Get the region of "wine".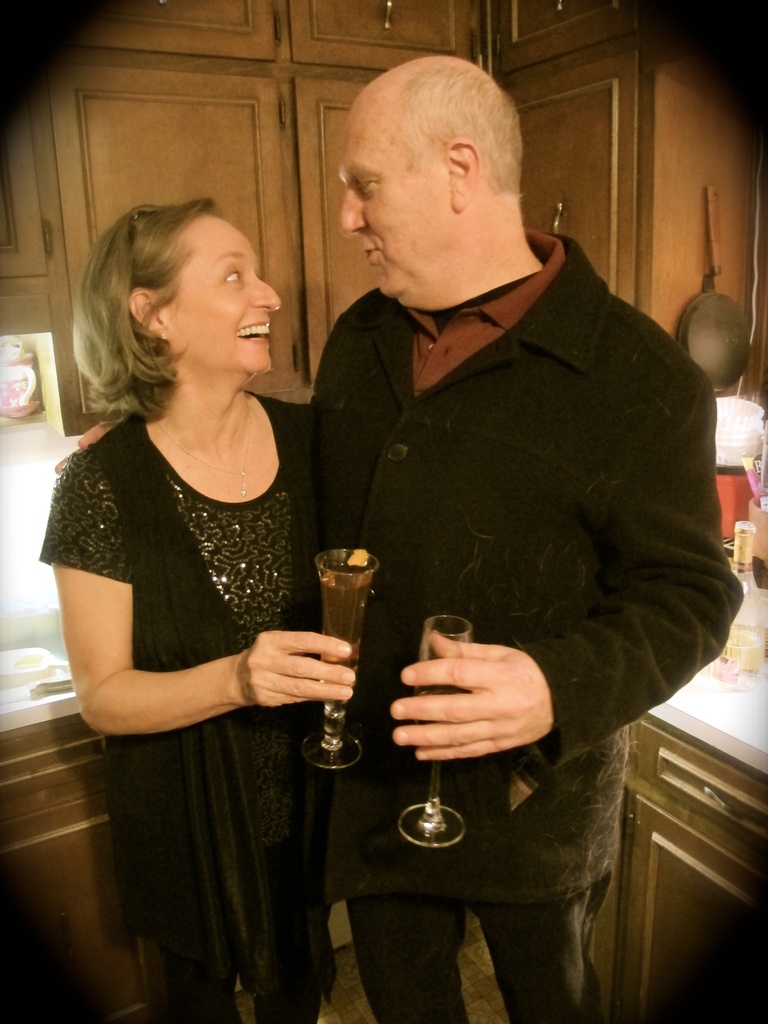
714 628 765 684.
